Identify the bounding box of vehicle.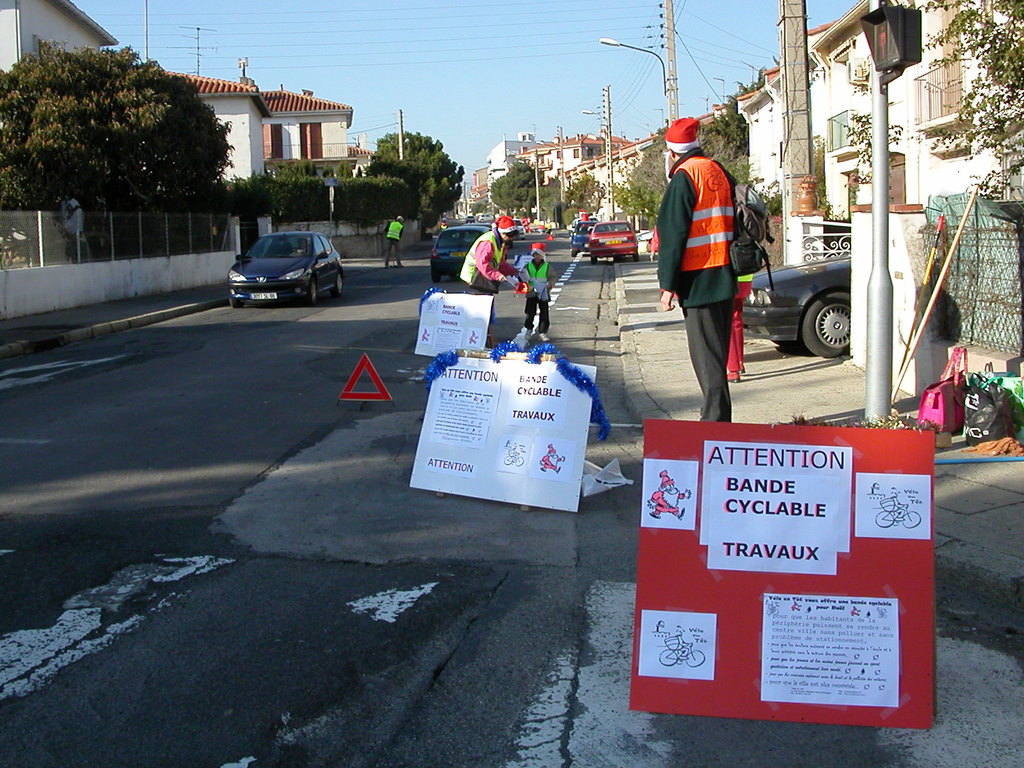
bbox(751, 232, 881, 345).
